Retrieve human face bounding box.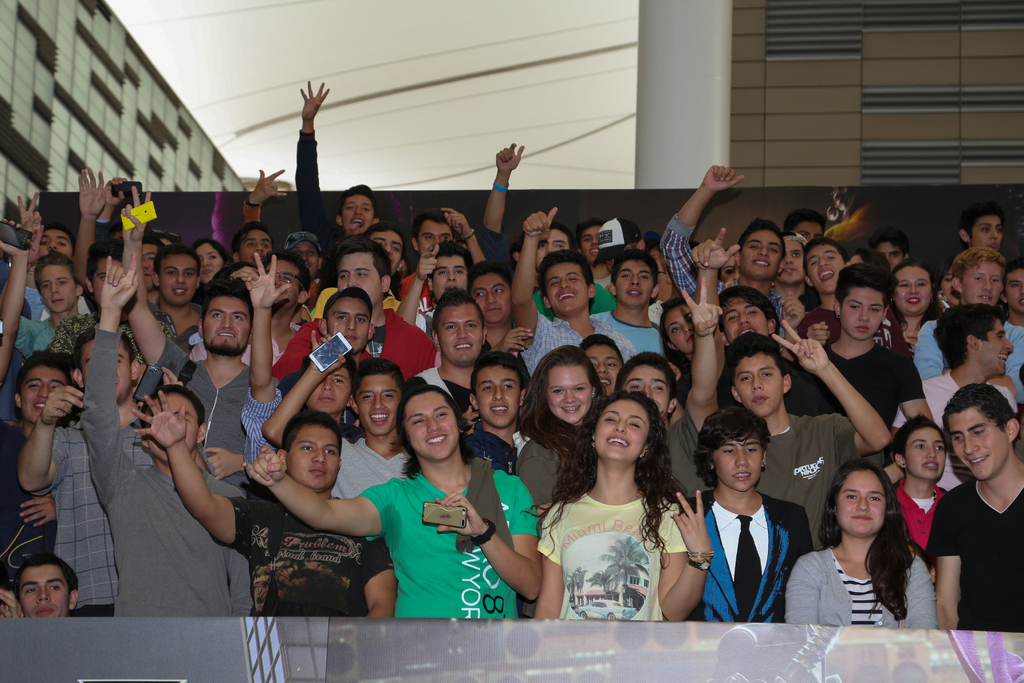
Bounding box: [648, 247, 668, 293].
